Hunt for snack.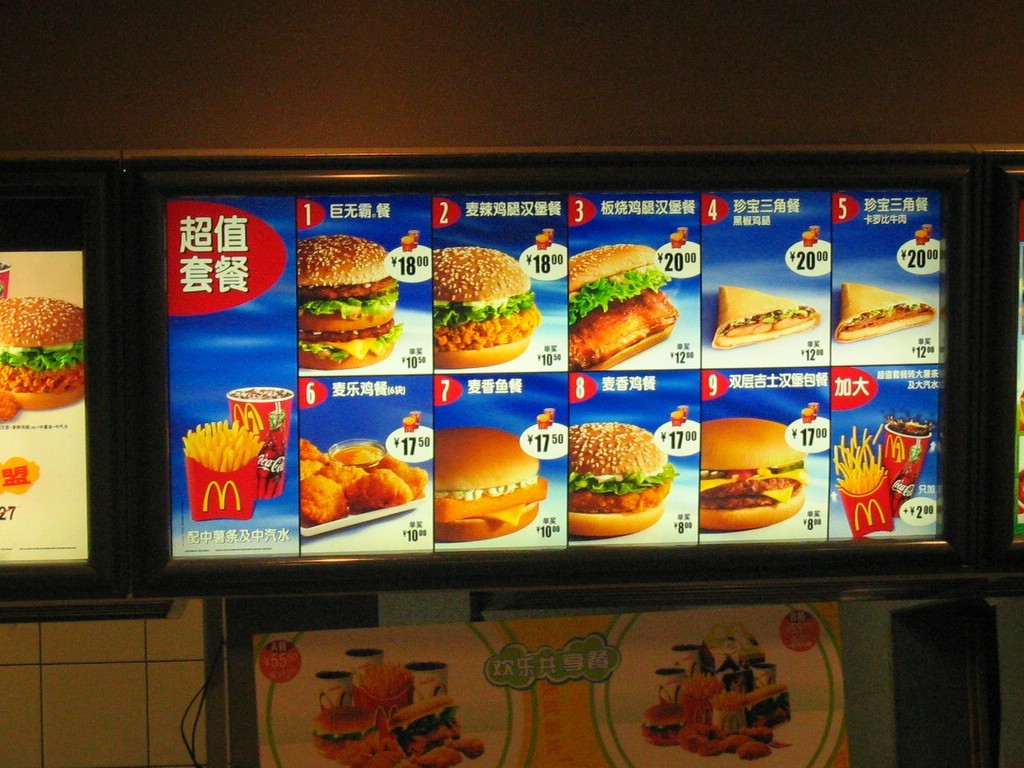
Hunted down at (left=569, top=243, right=679, bottom=371).
